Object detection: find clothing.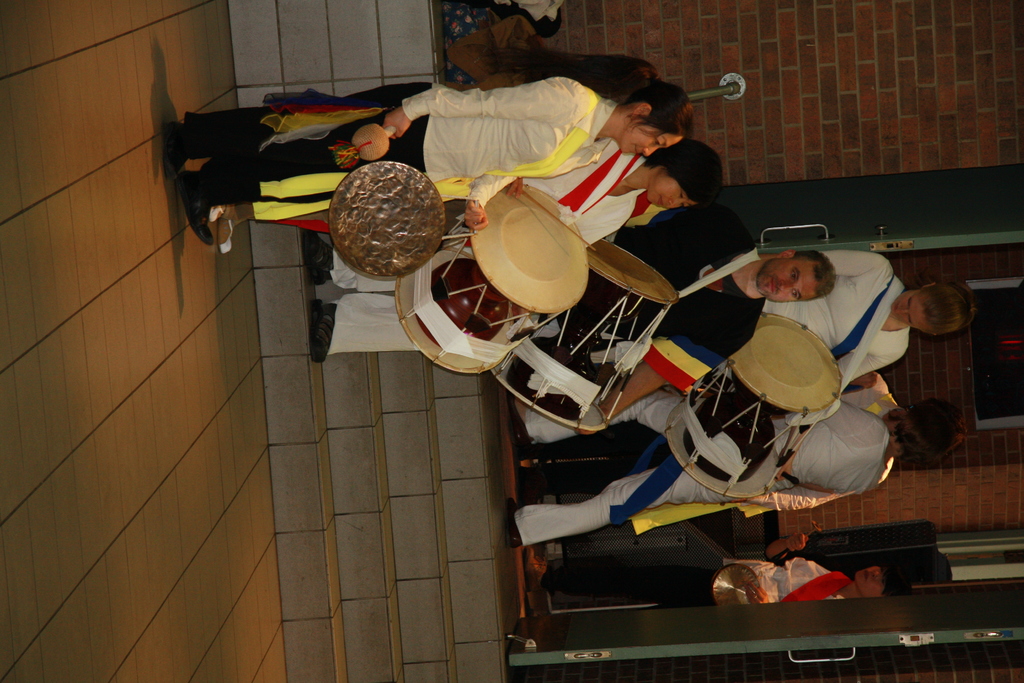
rect(614, 205, 765, 391).
